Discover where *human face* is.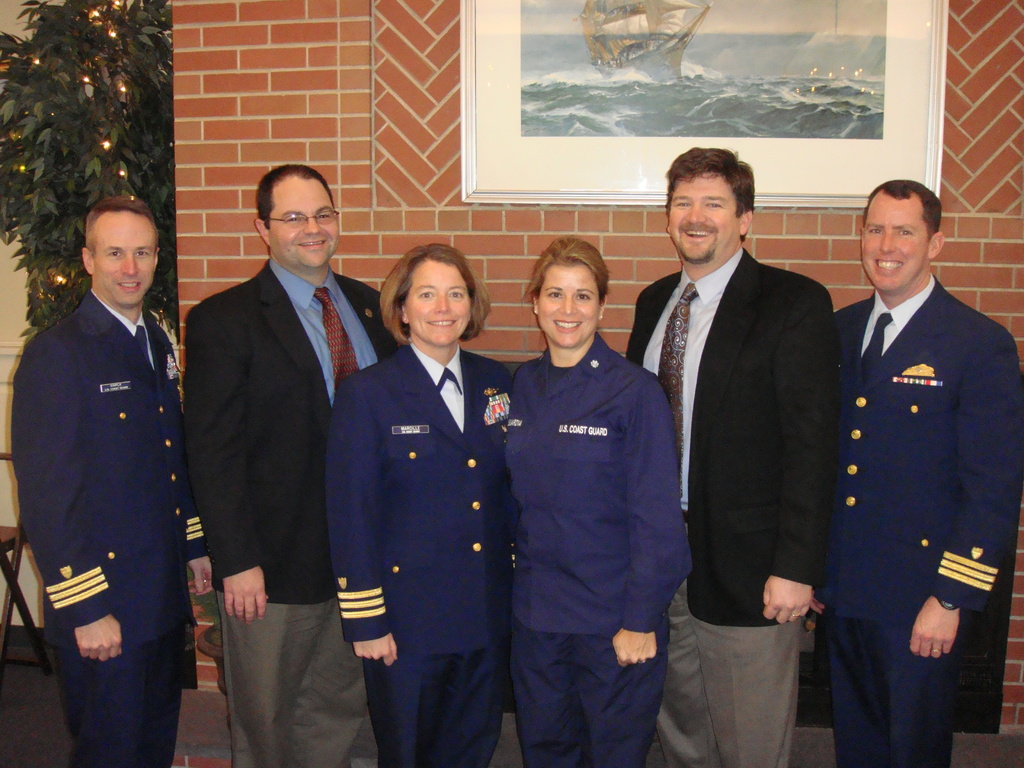
Discovered at 671/172/739/258.
